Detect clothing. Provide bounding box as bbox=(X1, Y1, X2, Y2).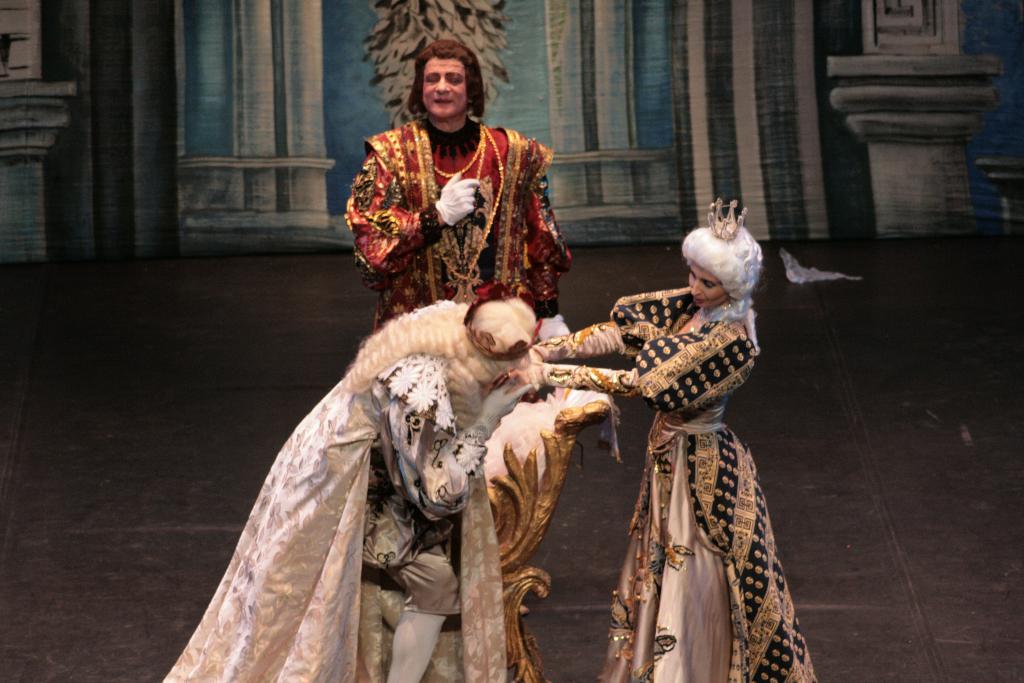
bbox=(335, 92, 577, 322).
